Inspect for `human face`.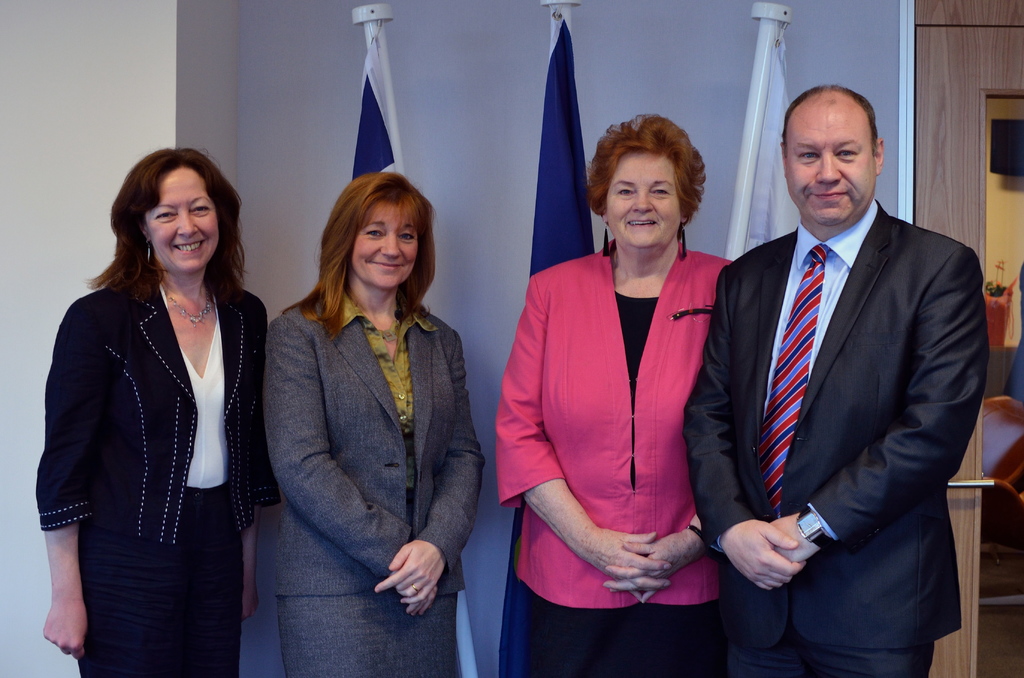
Inspection: (x1=788, y1=99, x2=877, y2=223).
